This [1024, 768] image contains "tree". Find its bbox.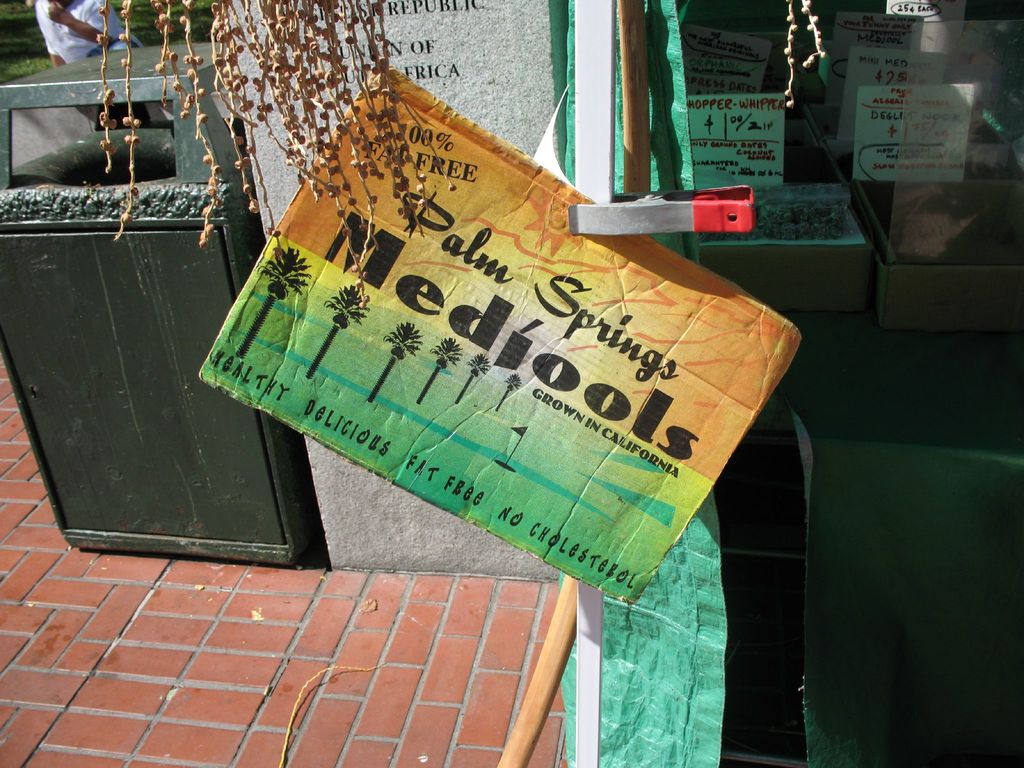
[x1=454, y1=351, x2=489, y2=403].
